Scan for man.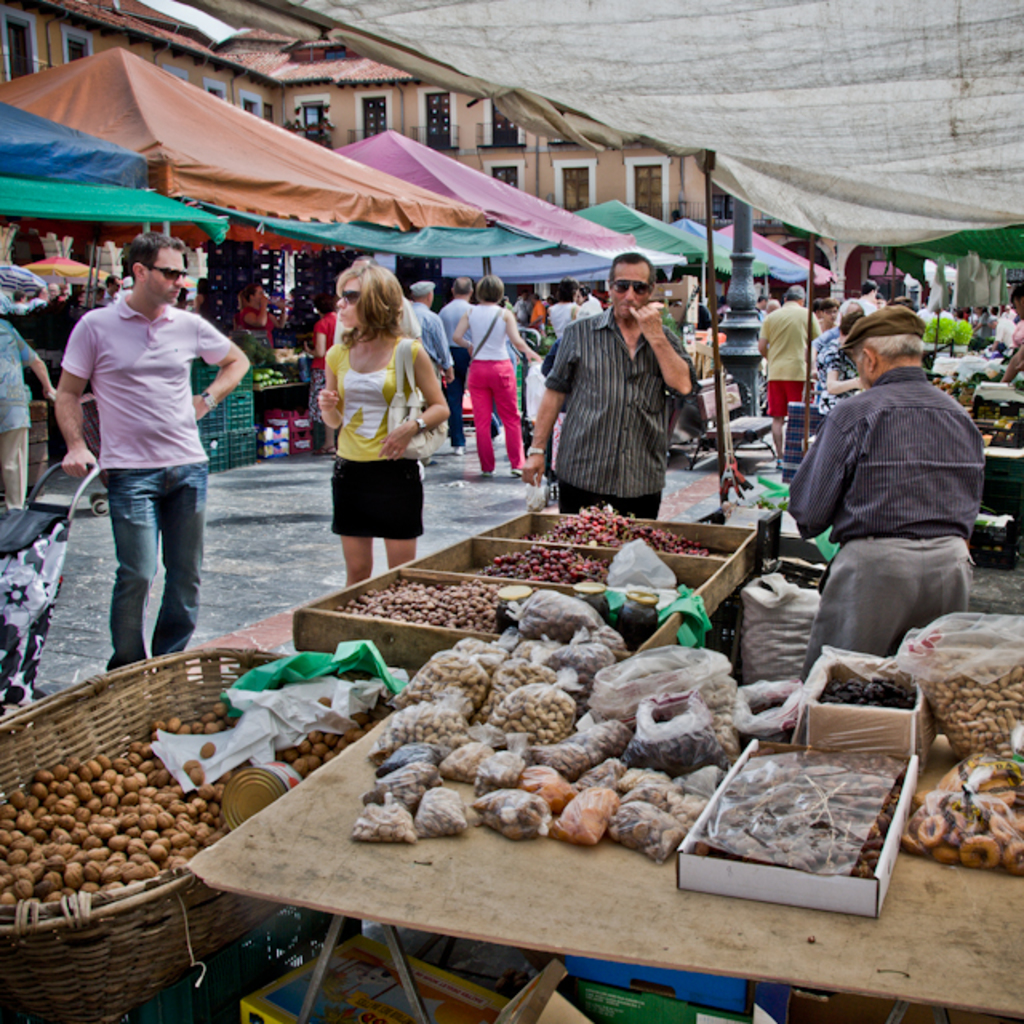
Scan result: <region>46, 224, 248, 685</region>.
